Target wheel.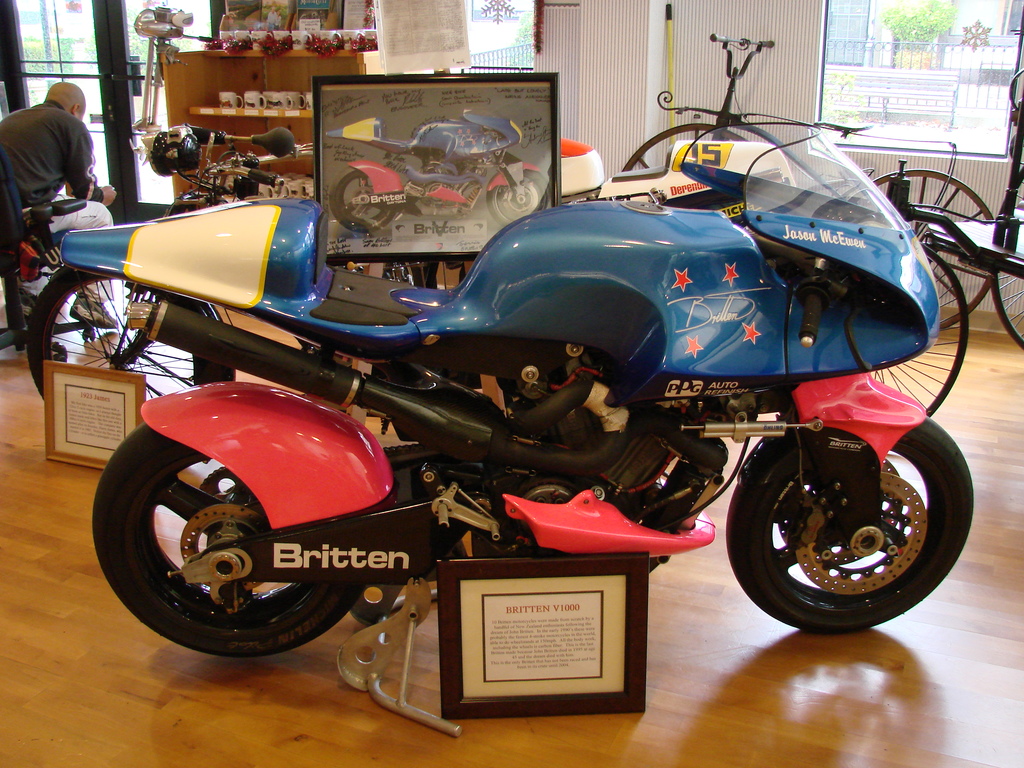
Target region: left=327, top=166, right=397, bottom=232.
